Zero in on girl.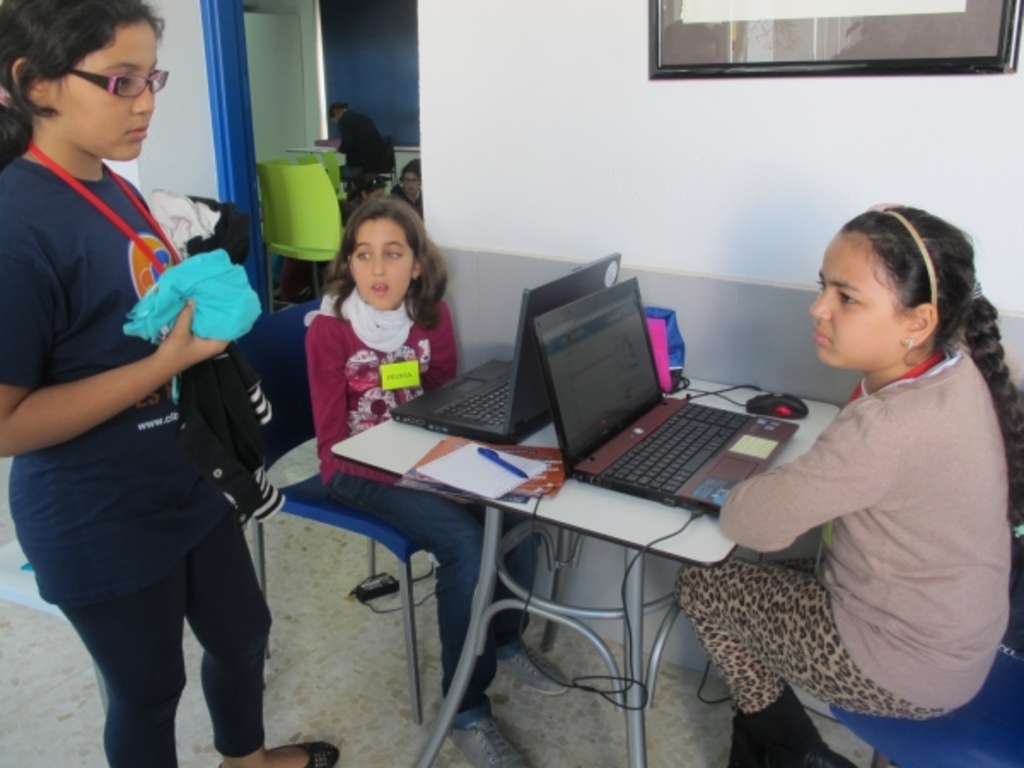
Zeroed in: rect(302, 188, 570, 766).
